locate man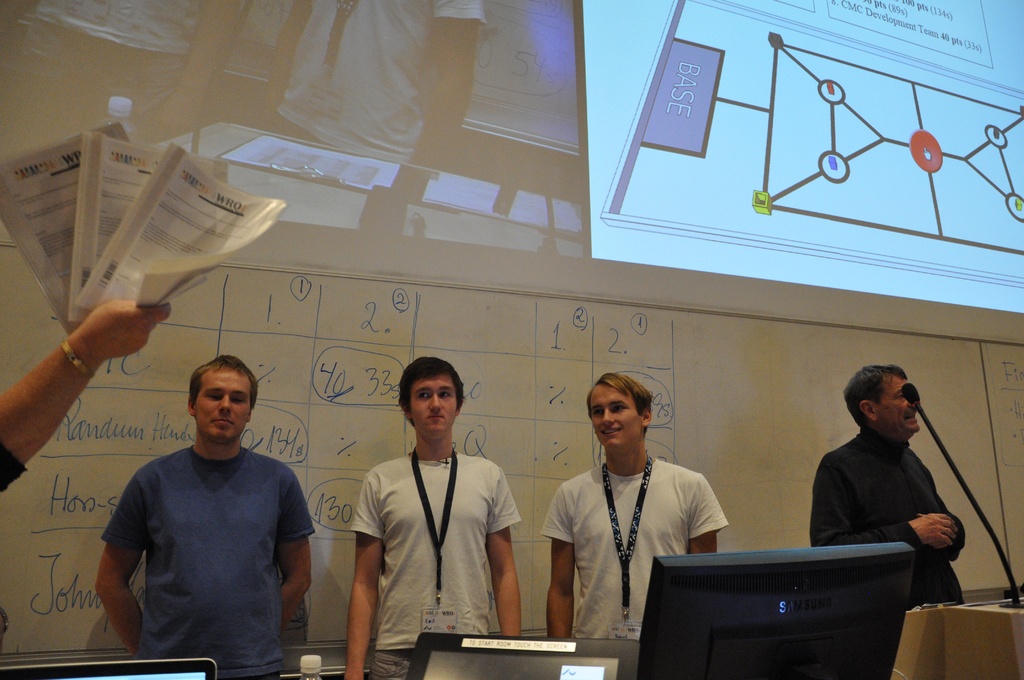
(x1=802, y1=353, x2=980, y2=611)
